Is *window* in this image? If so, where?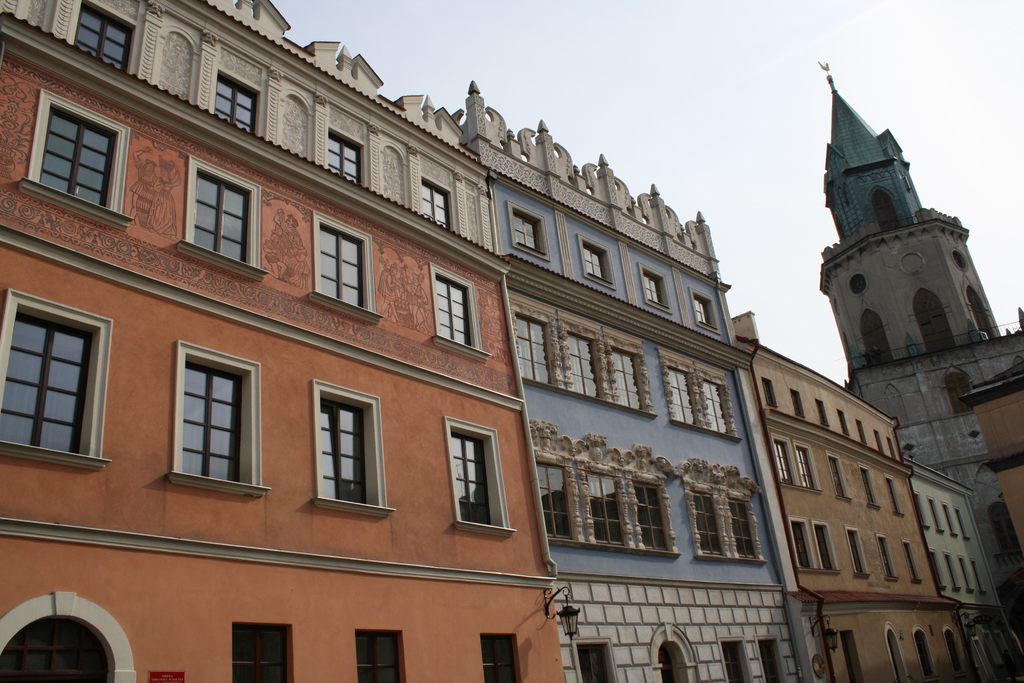
Yes, at box=[620, 445, 684, 557].
